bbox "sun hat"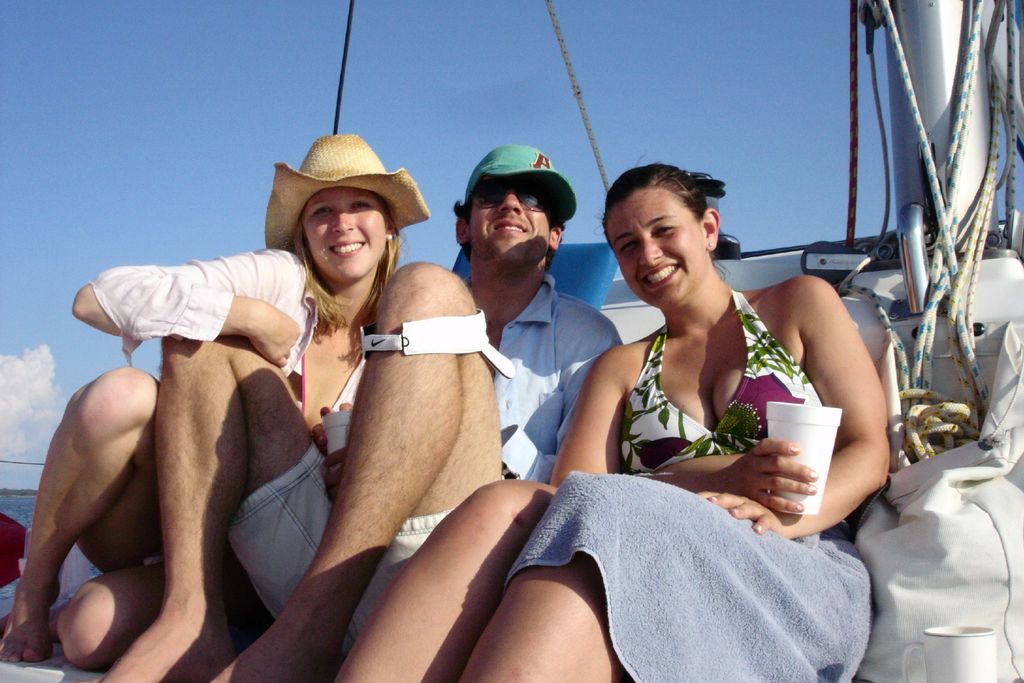
459, 143, 582, 229
